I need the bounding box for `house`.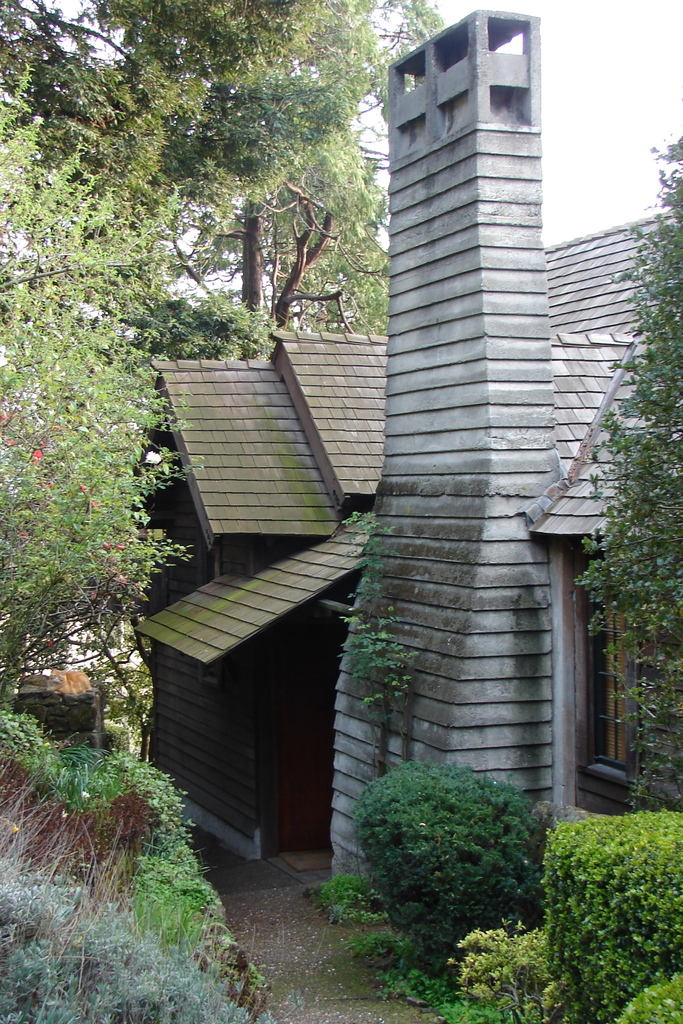
Here it is: bbox=(103, 240, 425, 868).
